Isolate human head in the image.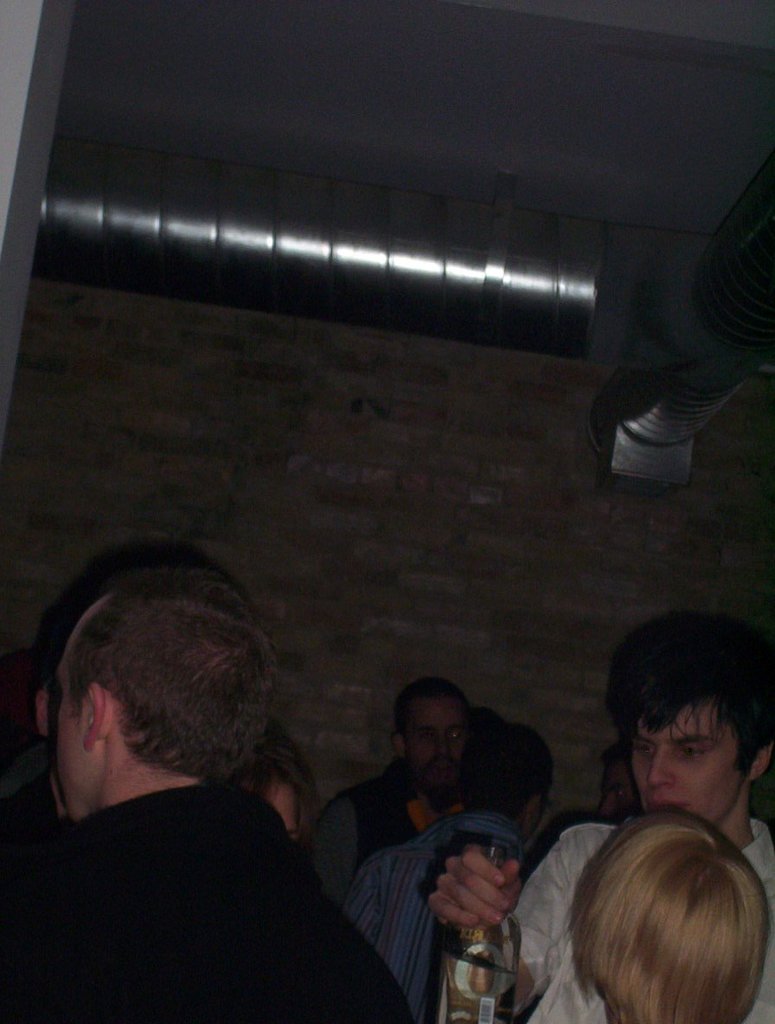
Isolated region: bbox=[565, 810, 768, 1023].
